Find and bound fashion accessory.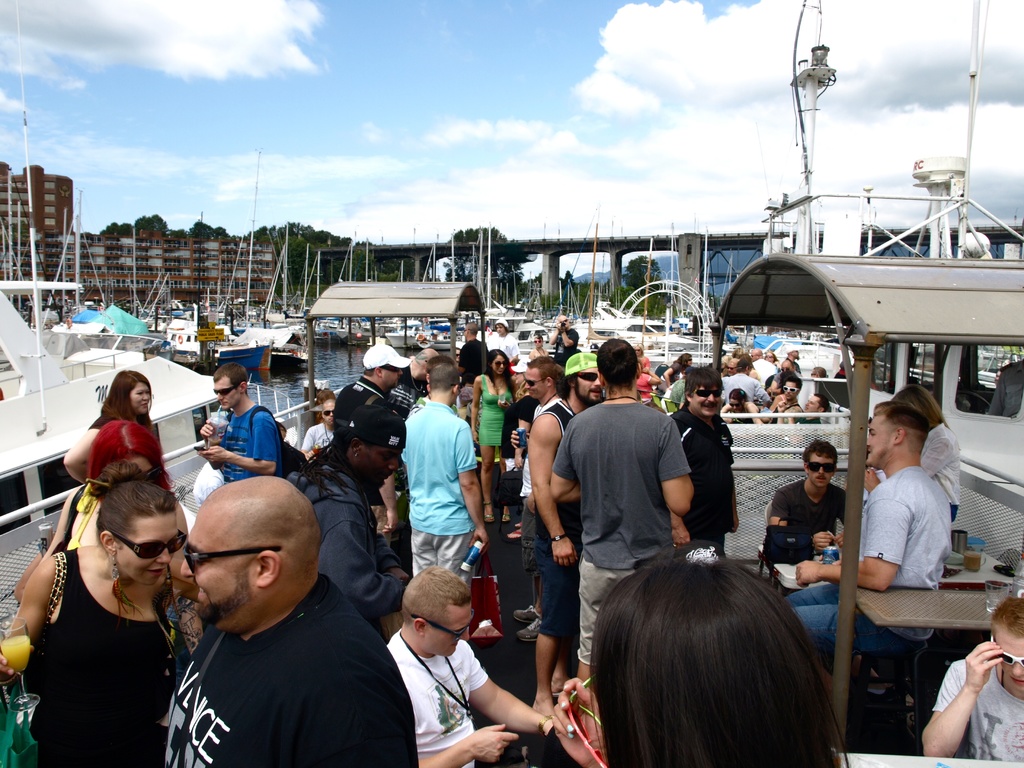
Bound: box(116, 531, 187, 563).
